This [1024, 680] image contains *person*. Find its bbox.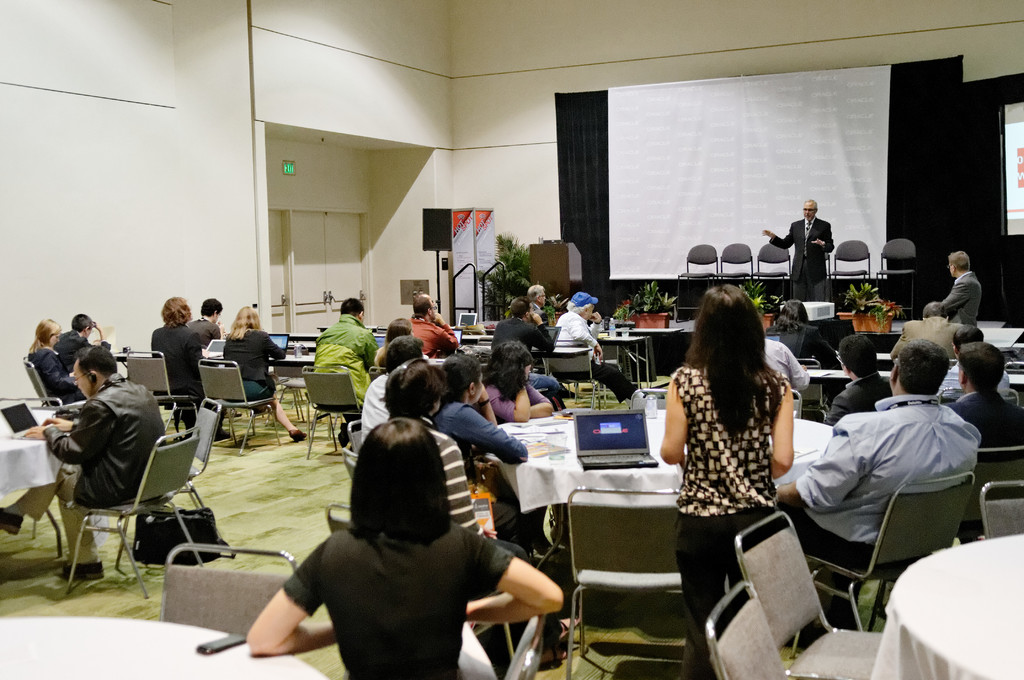
region(936, 247, 1005, 357).
